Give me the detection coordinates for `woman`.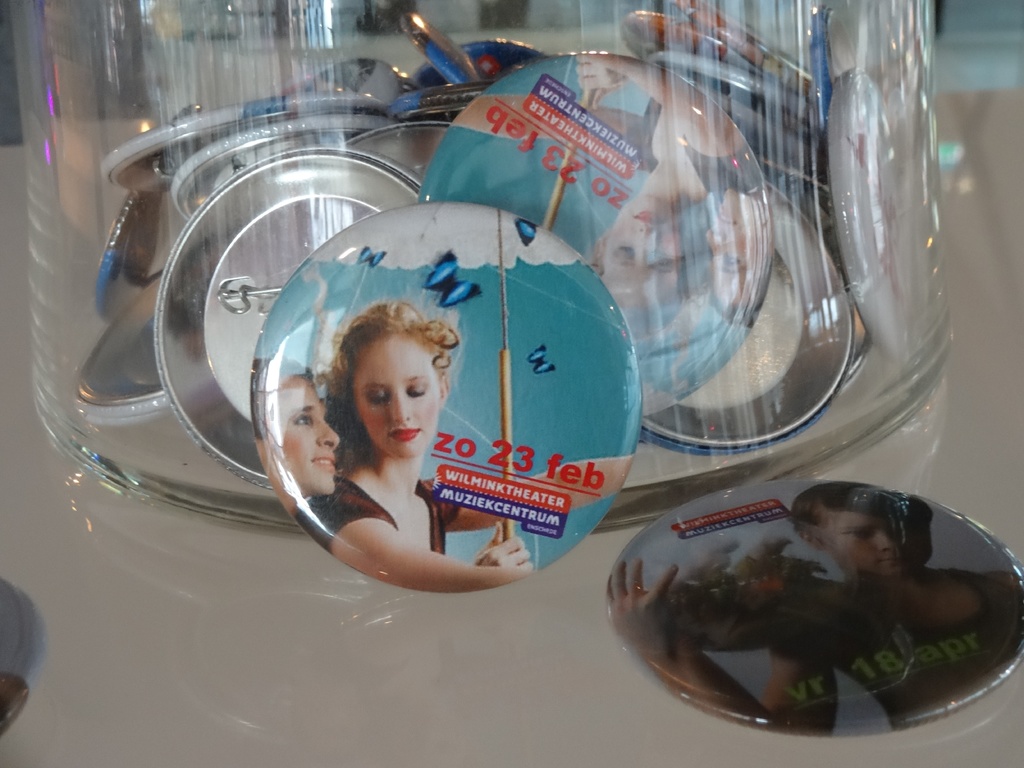
241, 348, 345, 510.
